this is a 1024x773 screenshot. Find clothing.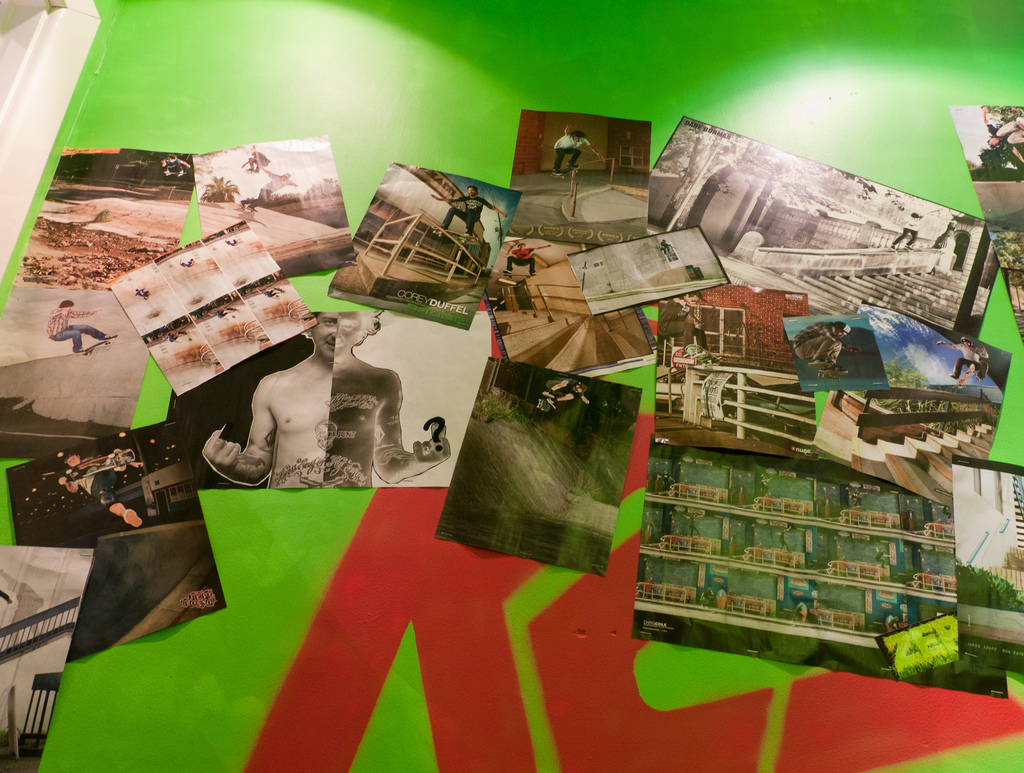
Bounding box: detection(70, 459, 120, 509).
